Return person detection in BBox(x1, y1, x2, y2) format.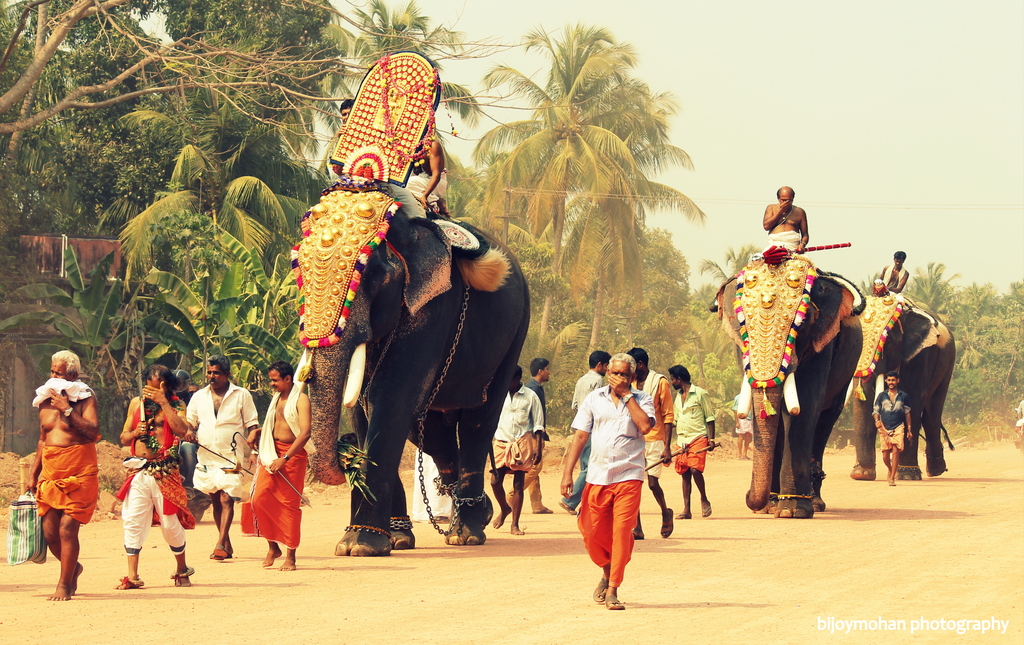
BBox(502, 357, 552, 512).
